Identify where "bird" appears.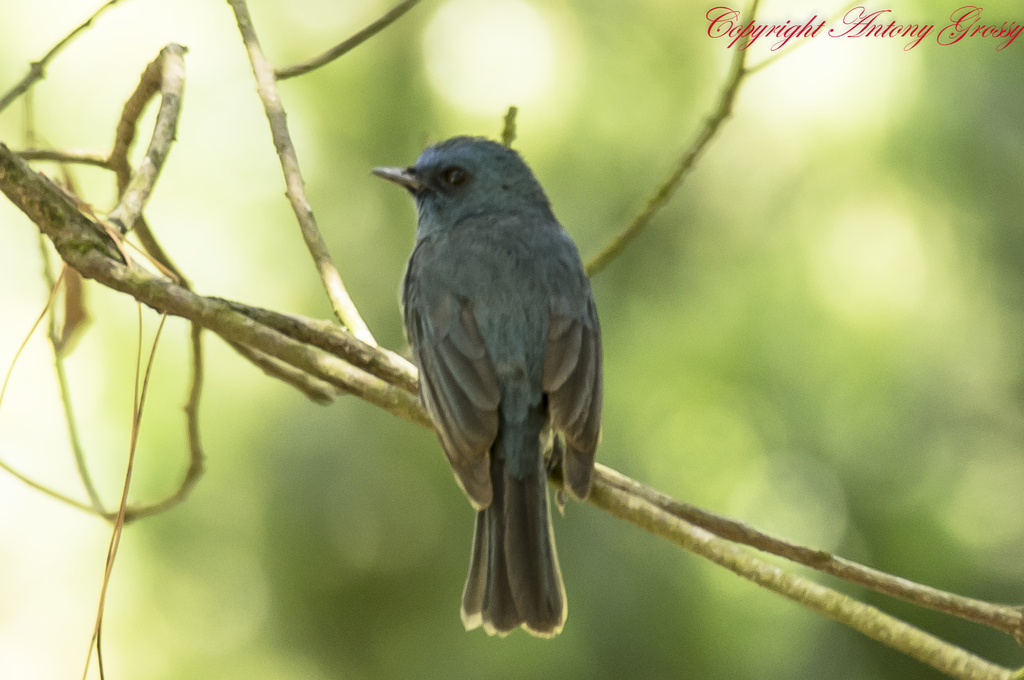
Appears at {"x1": 369, "y1": 135, "x2": 604, "y2": 637}.
